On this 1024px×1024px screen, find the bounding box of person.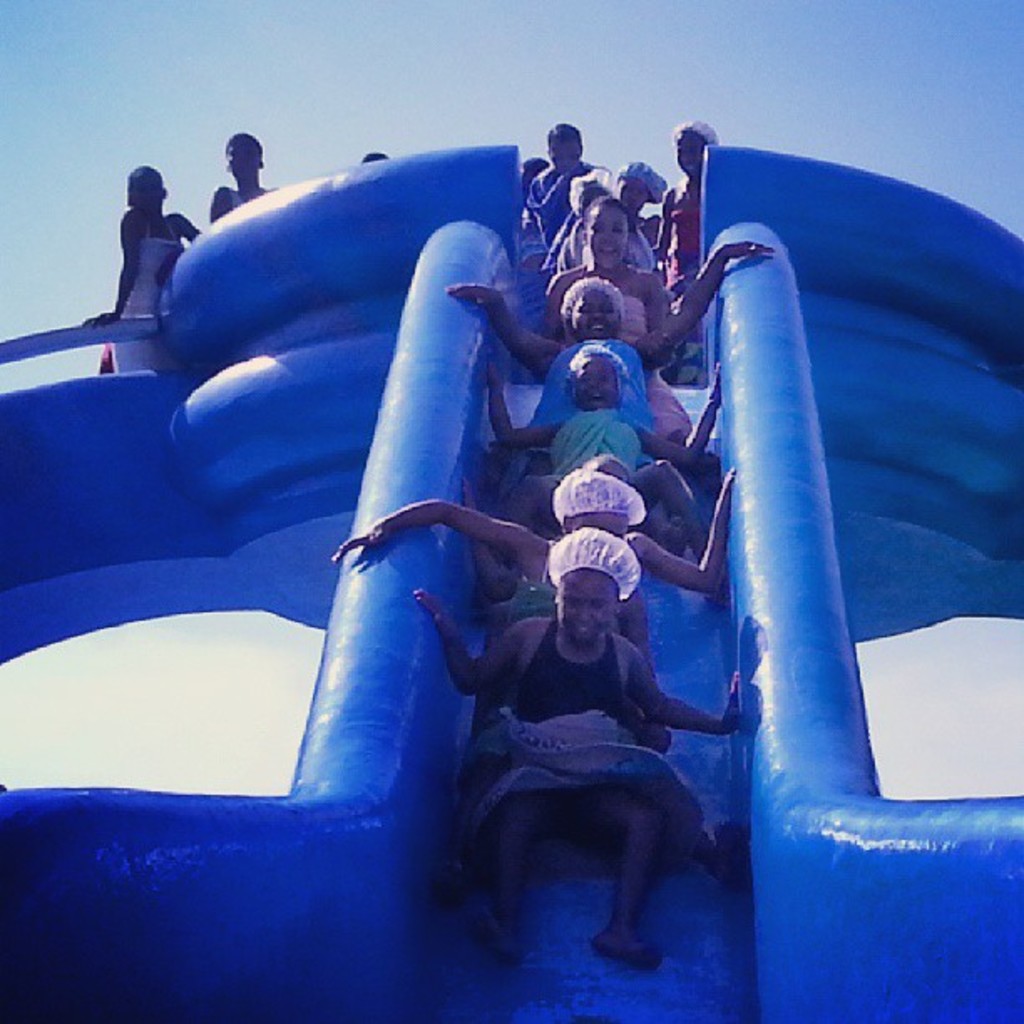
Bounding box: left=534, top=171, right=632, bottom=279.
